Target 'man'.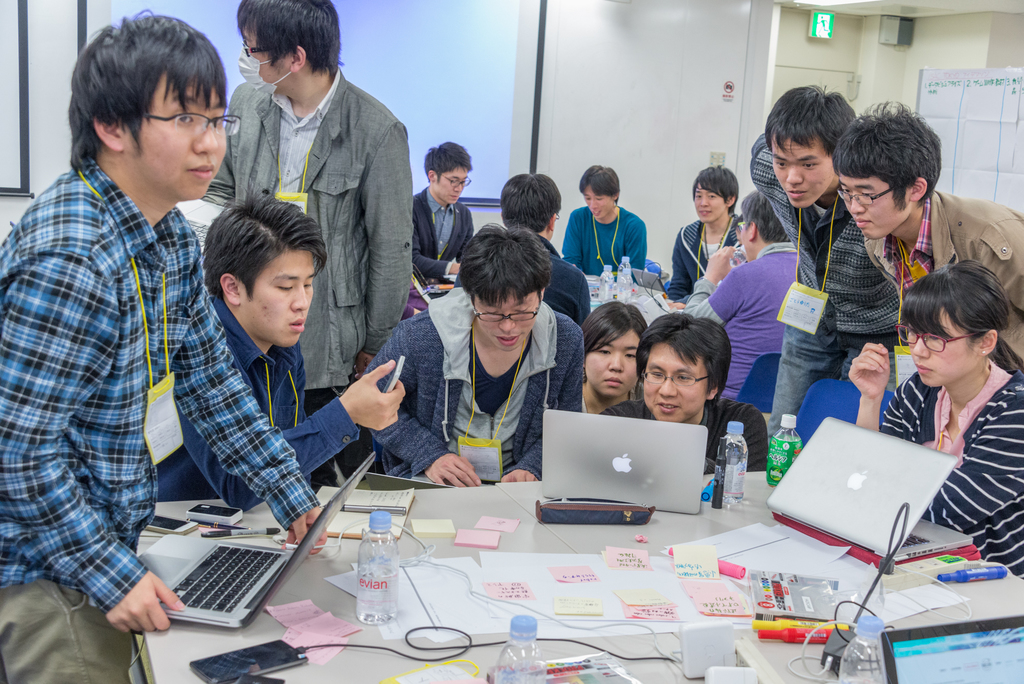
Target region: [828, 100, 1023, 373].
